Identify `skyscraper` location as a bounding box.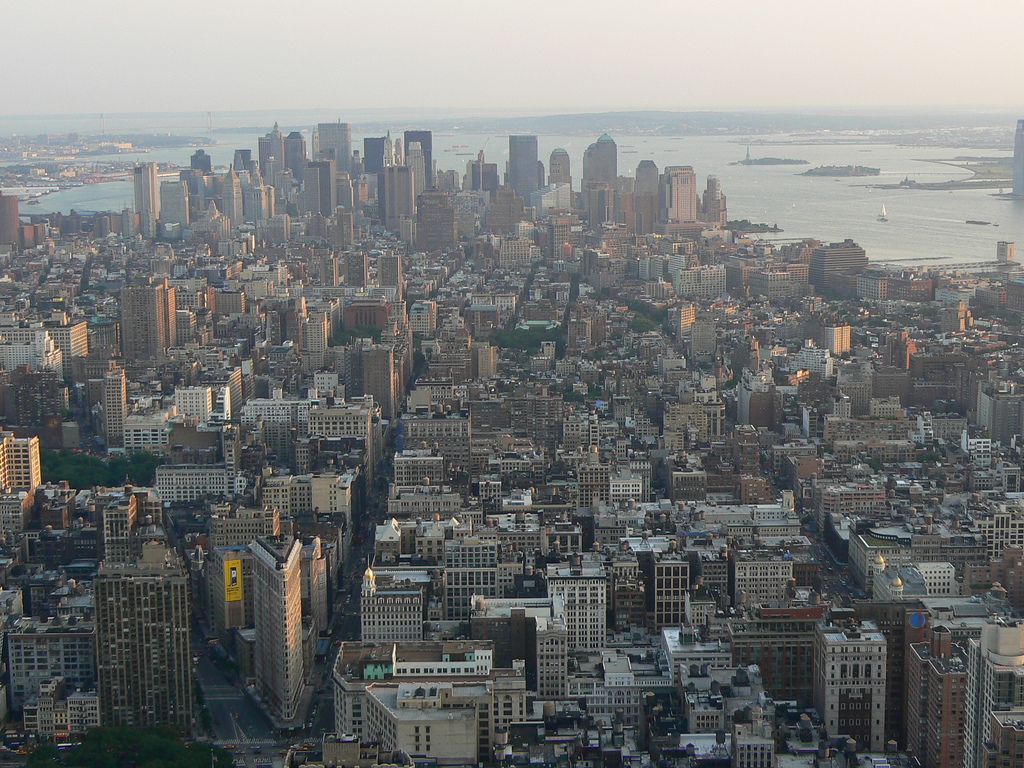
[x1=477, y1=147, x2=486, y2=162].
